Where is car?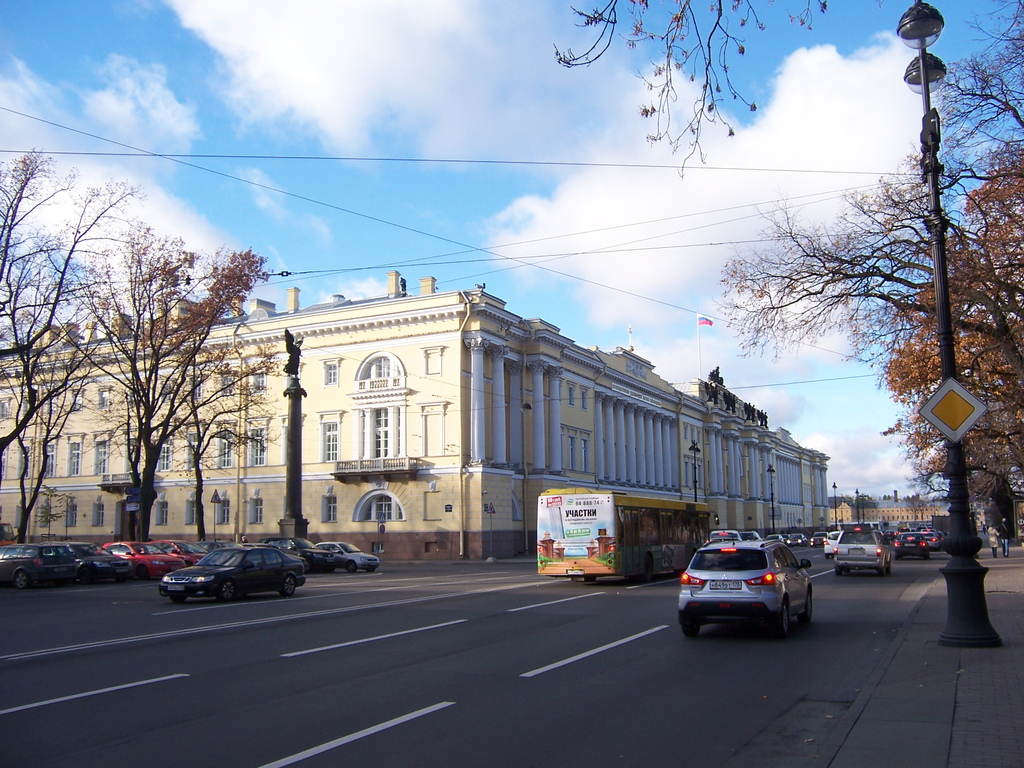
(x1=307, y1=540, x2=380, y2=574).
